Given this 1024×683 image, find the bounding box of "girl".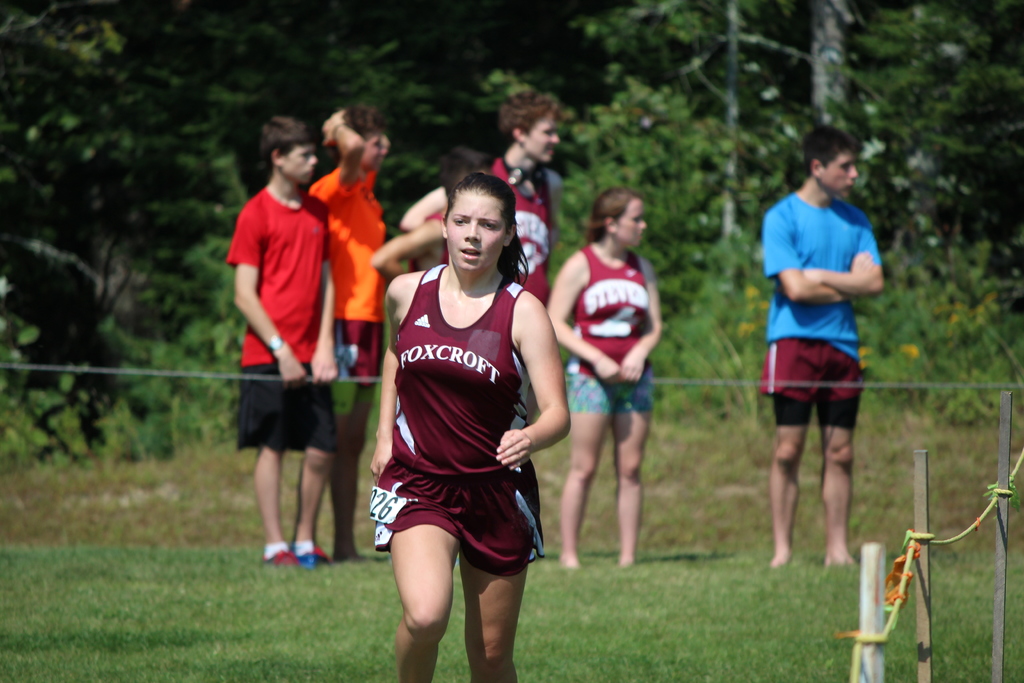
bbox(371, 173, 570, 682).
